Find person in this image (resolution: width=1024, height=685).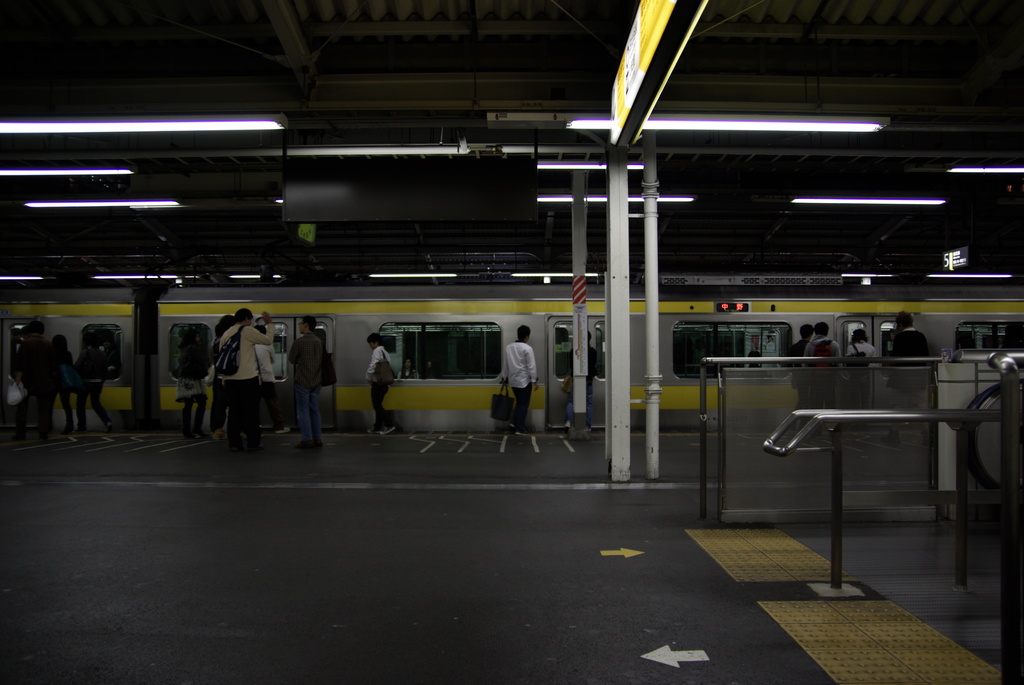
<region>500, 322, 539, 437</region>.
